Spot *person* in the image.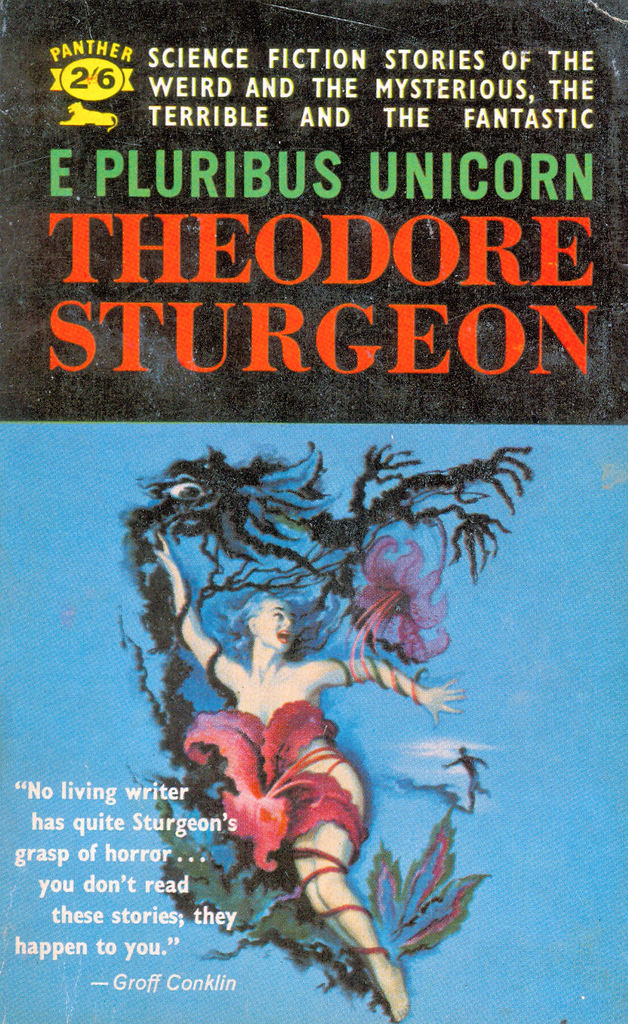
*person* found at 144 532 466 1023.
